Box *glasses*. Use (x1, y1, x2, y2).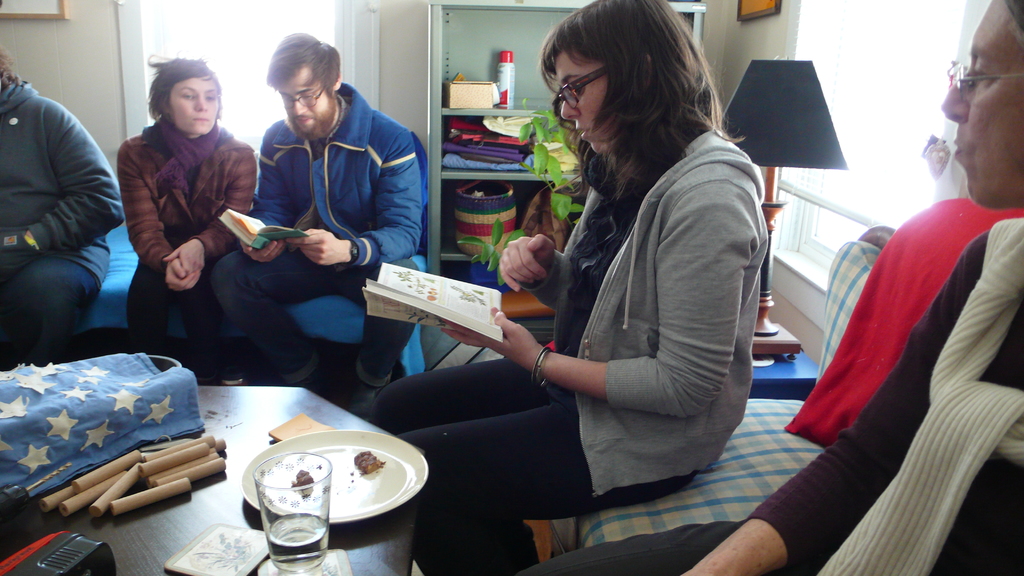
(280, 84, 323, 106).
